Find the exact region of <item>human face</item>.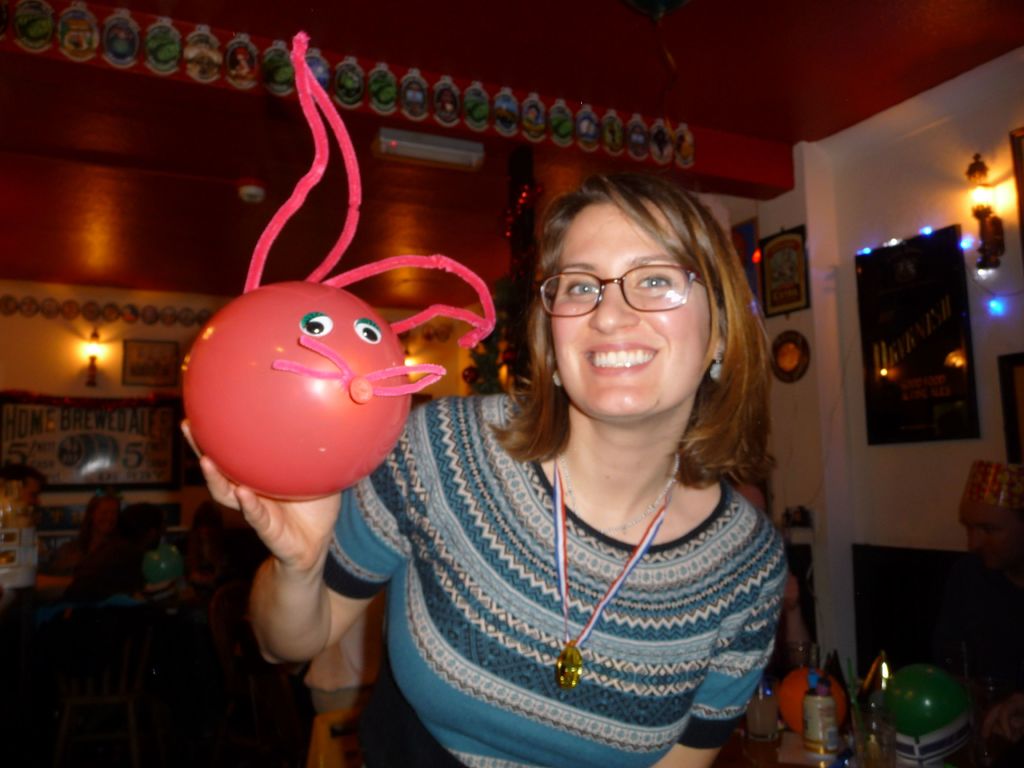
Exact region: left=92, top=497, right=119, bottom=534.
